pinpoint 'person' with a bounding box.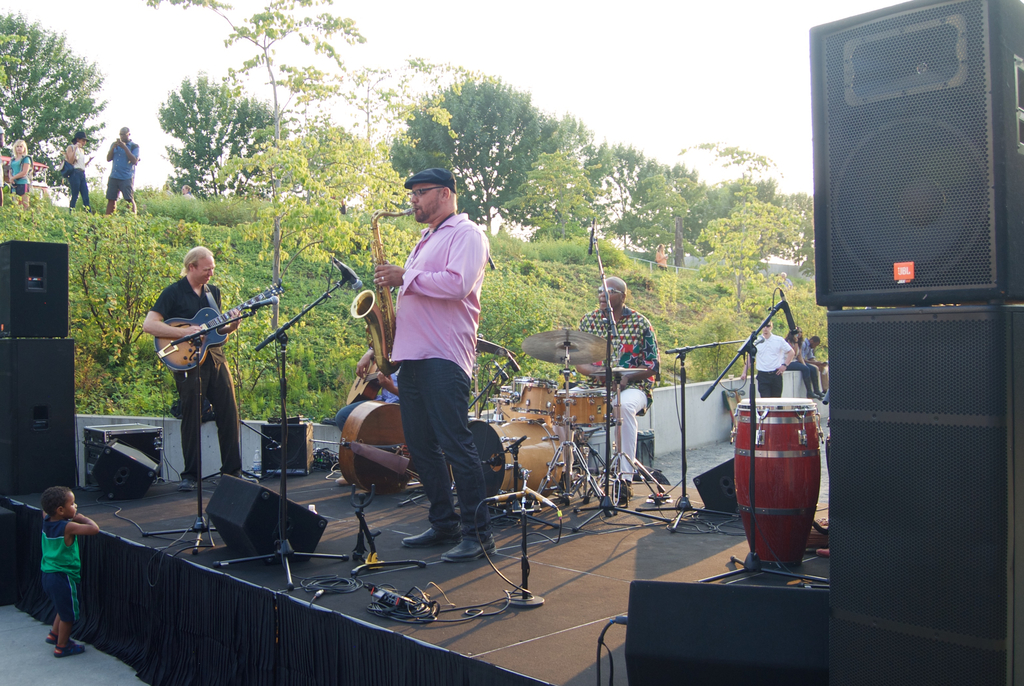
(39,485,97,658).
